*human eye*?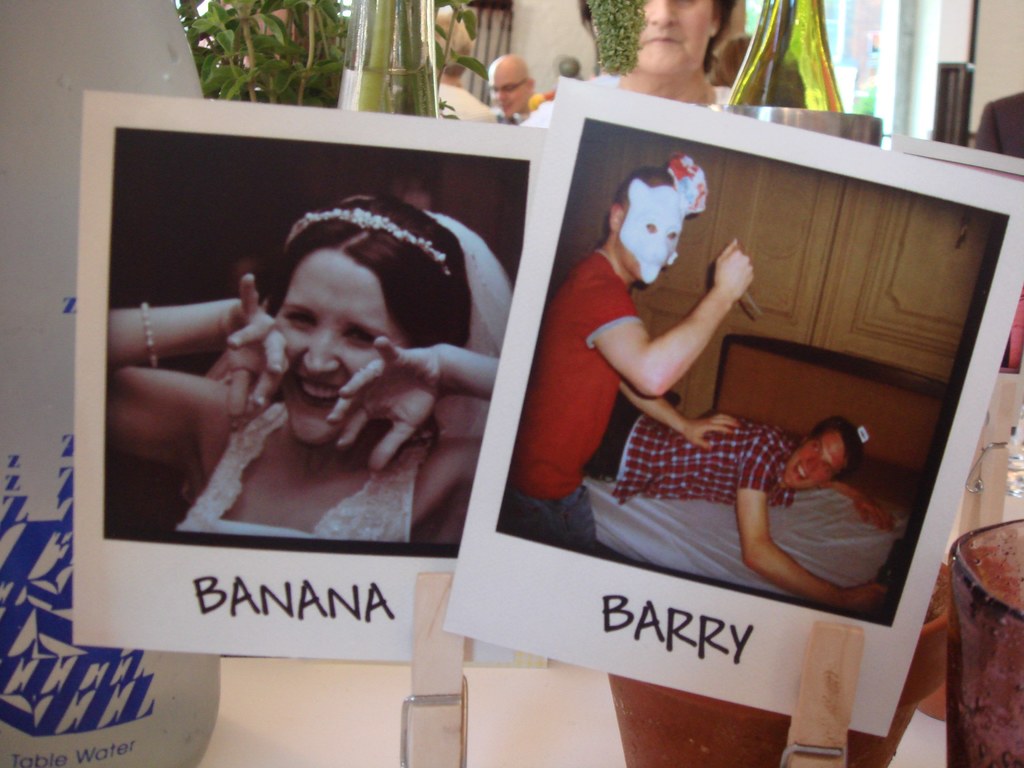
x1=813, y1=443, x2=820, y2=456
